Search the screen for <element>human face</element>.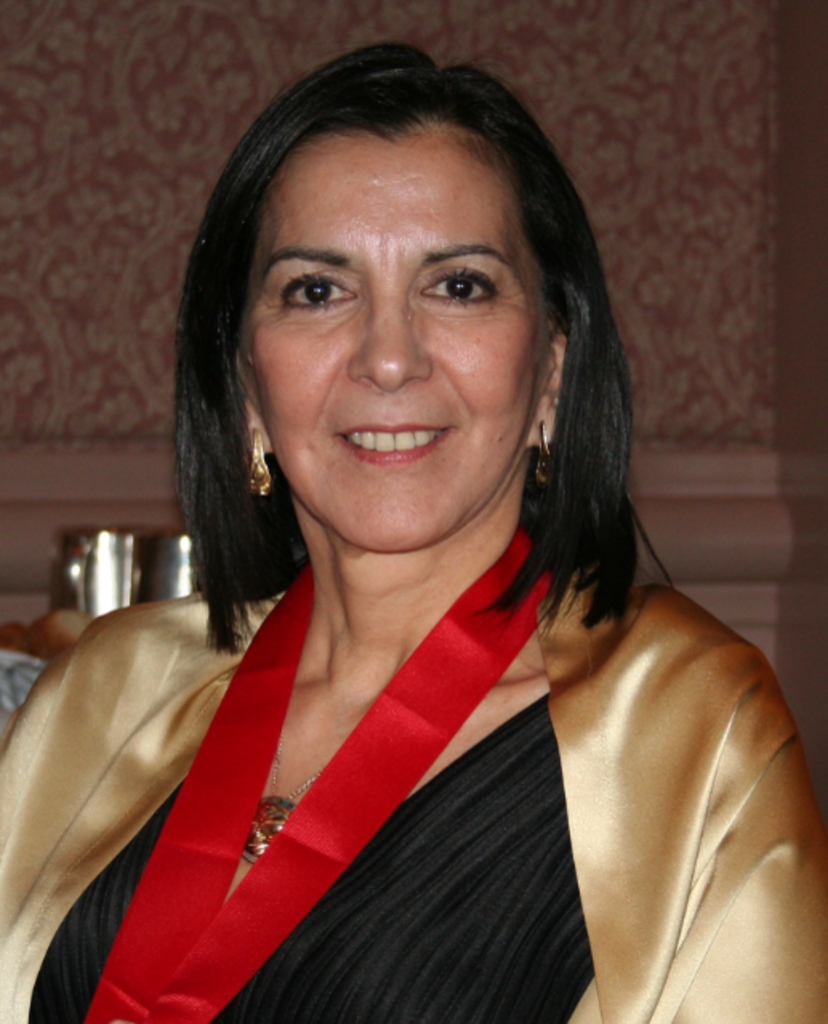
Found at detection(245, 120, 548, 550).
